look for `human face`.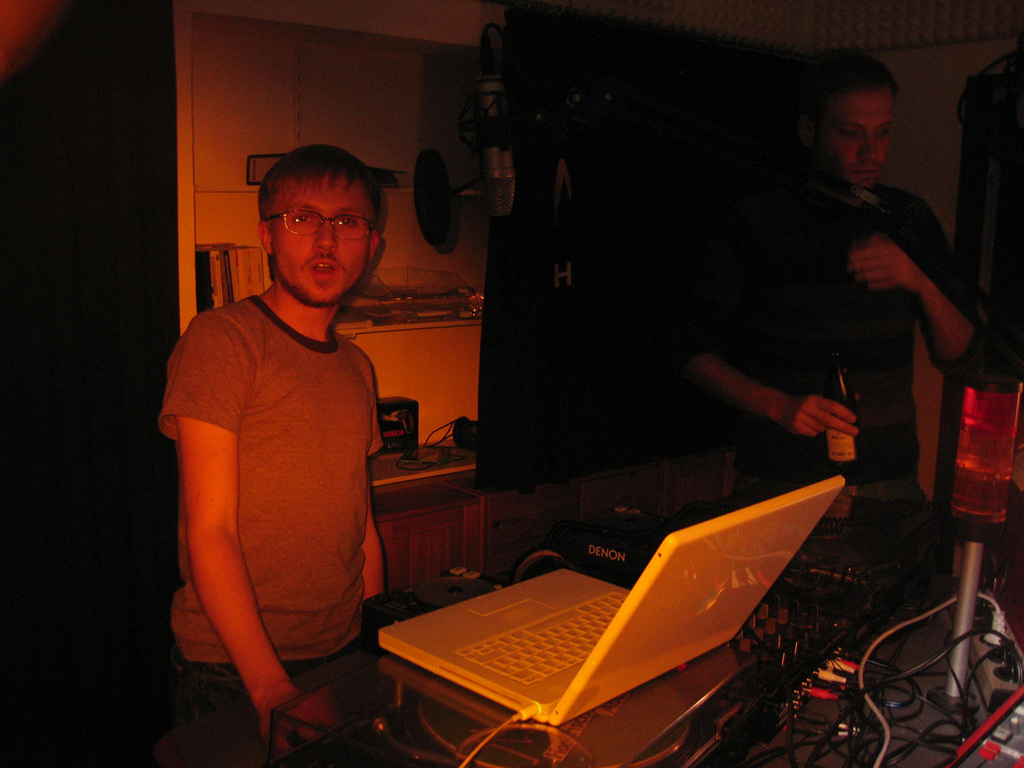
Found: x1=268, y1=177, x2=372, y2=307.
